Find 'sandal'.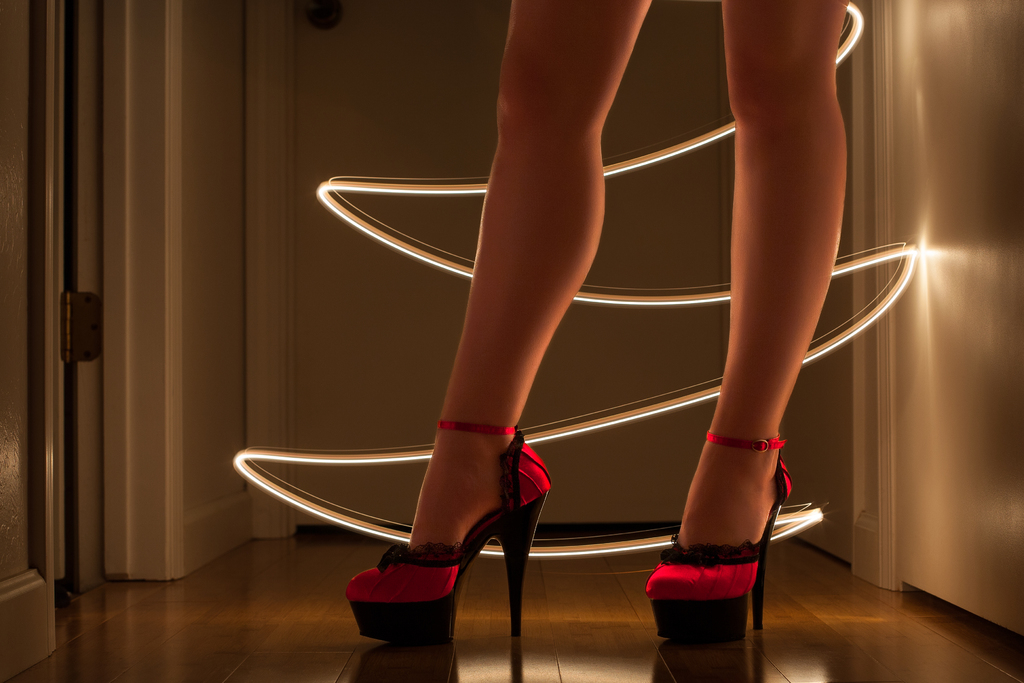
350/426/554/650.
